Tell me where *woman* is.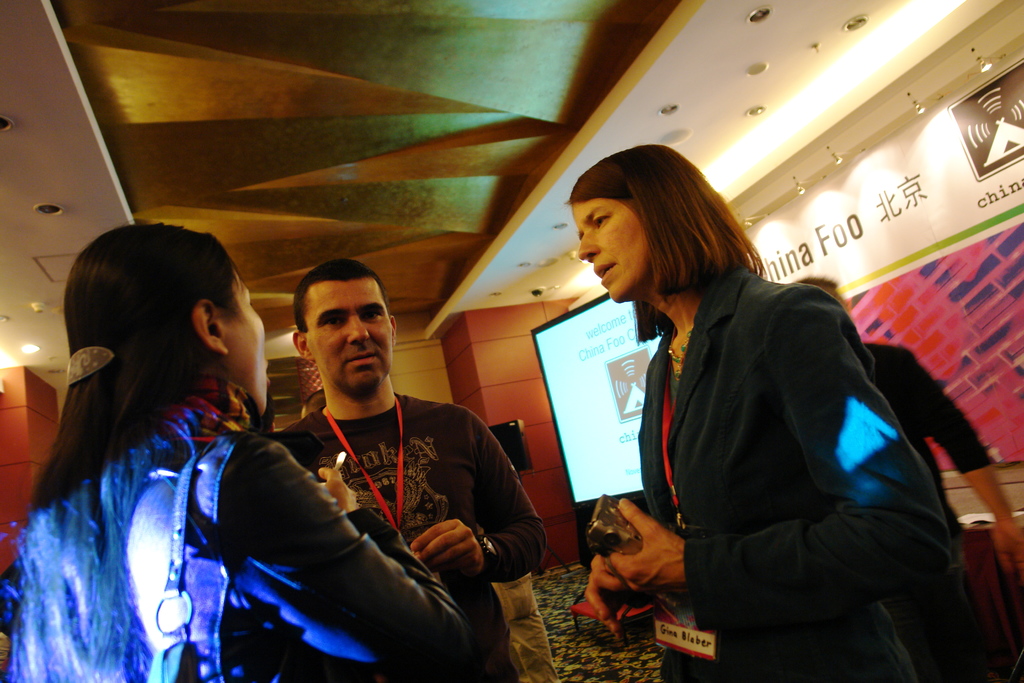
*woman* is at (x1=557, y1=136, x2=924, y2=672).
